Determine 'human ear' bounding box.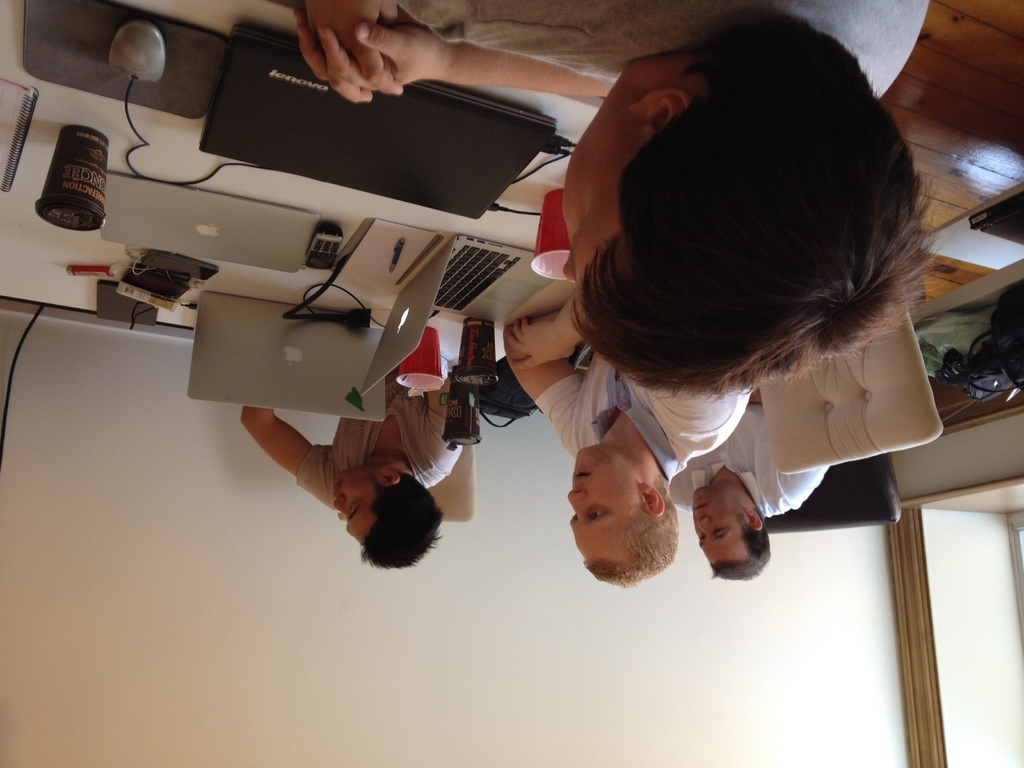
Determined: locate(640, 483, 666, 518).
